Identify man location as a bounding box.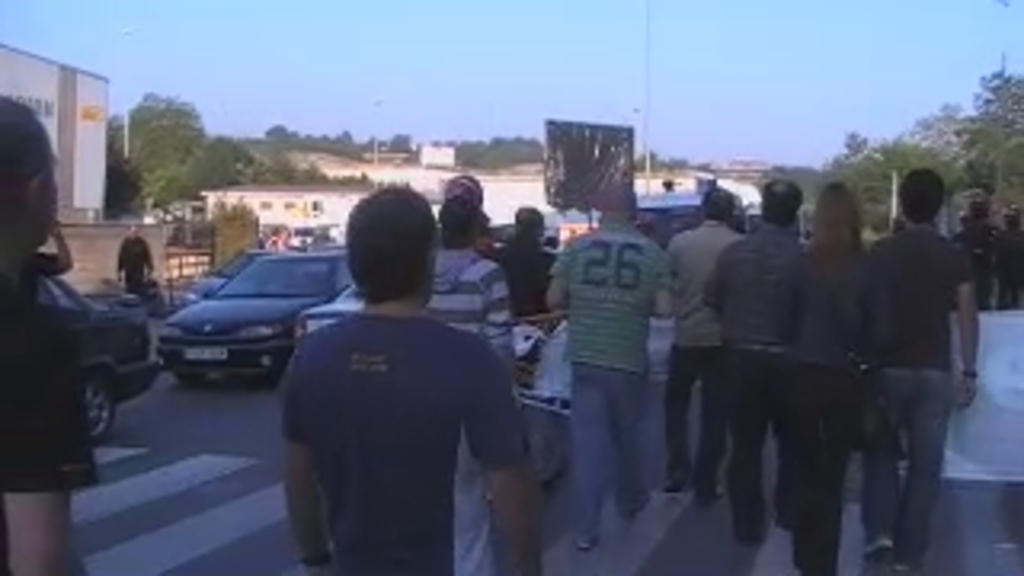
crop(0, 96, 102, 573).
